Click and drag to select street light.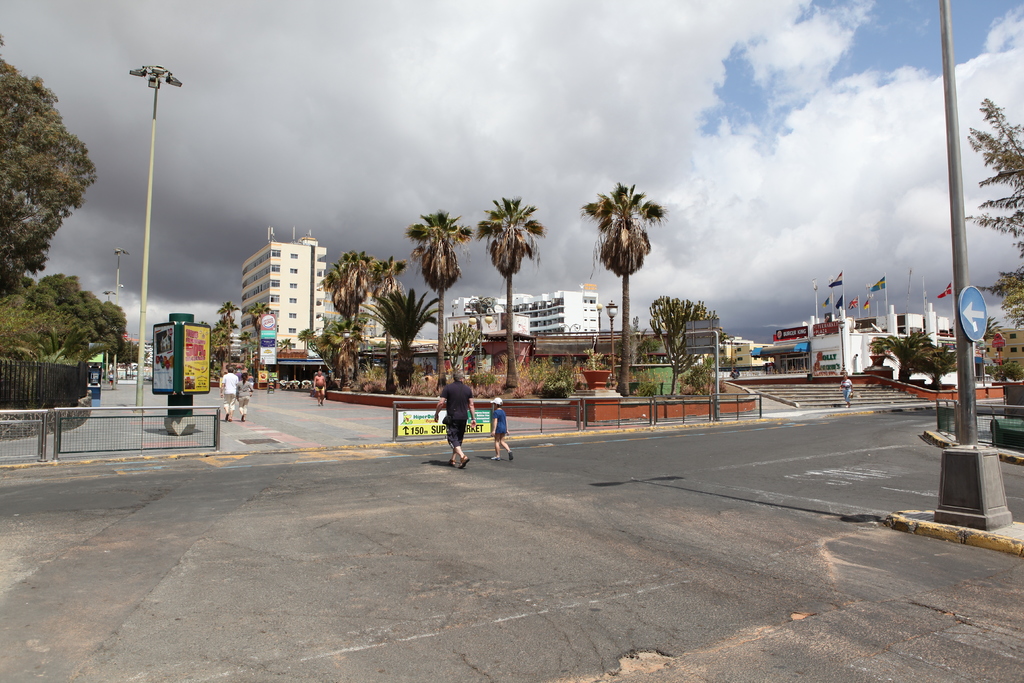
Selection: [left=596, top=303, right=602, bottom=338].
